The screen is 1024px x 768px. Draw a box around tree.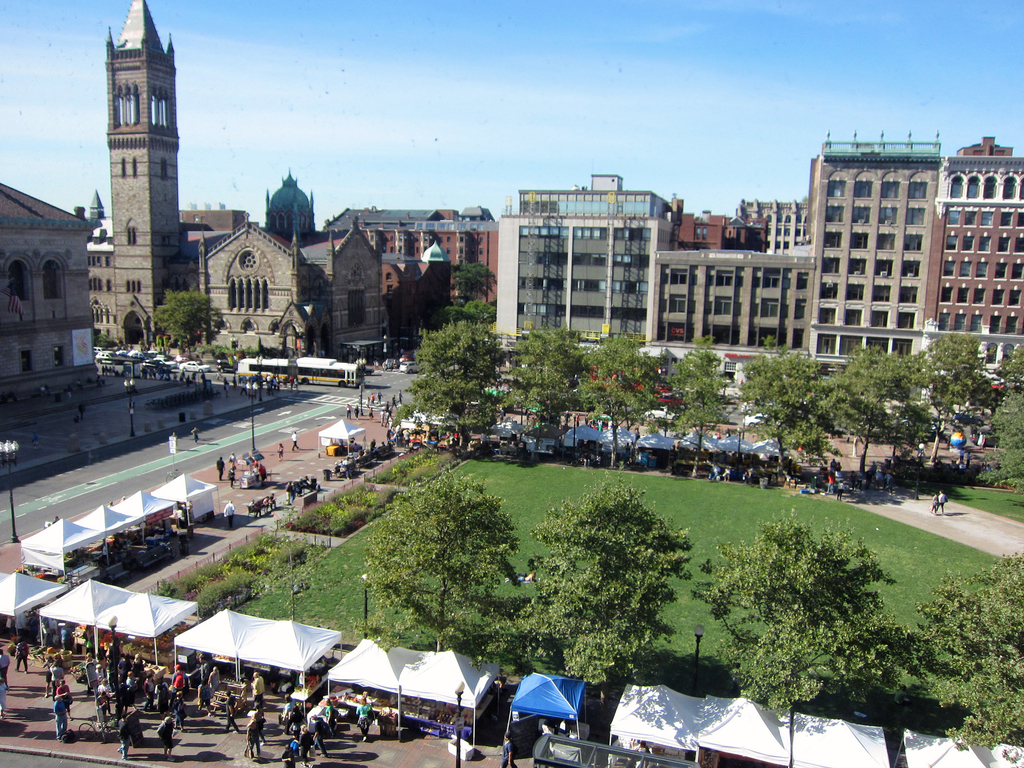
bbox=[355, 545, 1004, 748].
